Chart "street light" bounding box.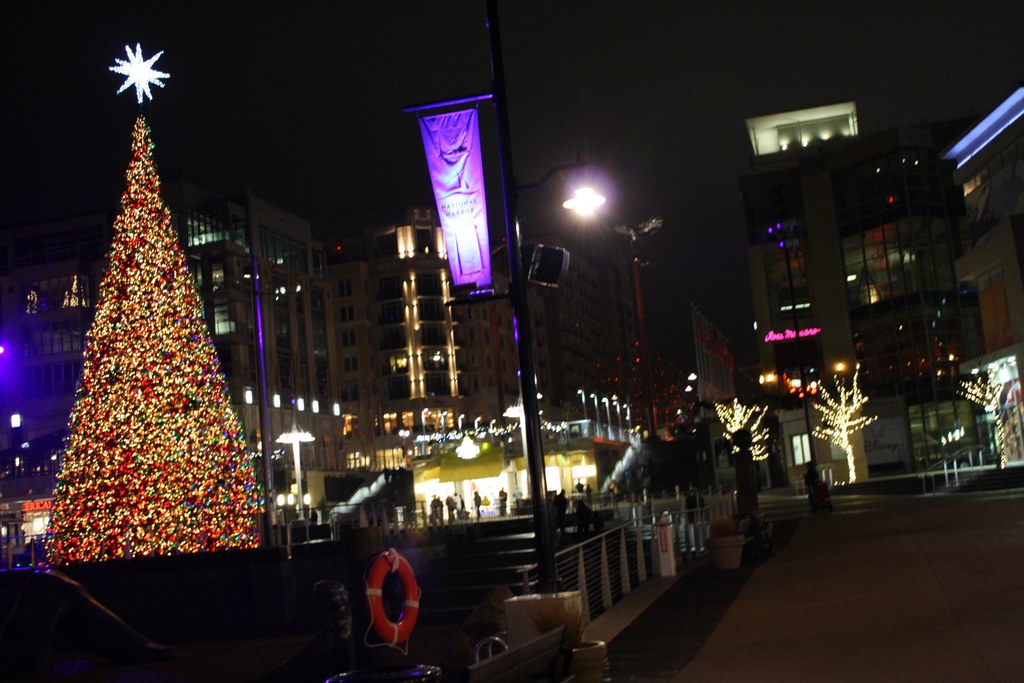
Charted: 623, 402, 633, 434.
